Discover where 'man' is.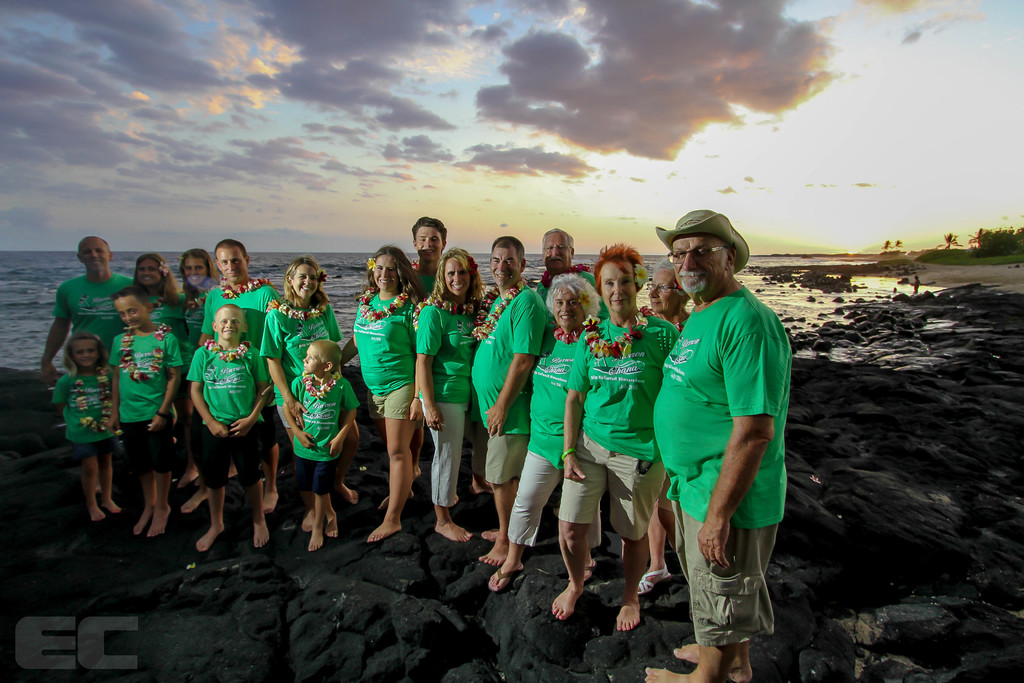
Discovered at x1=181 y1=238 x2=286 y2=514.
